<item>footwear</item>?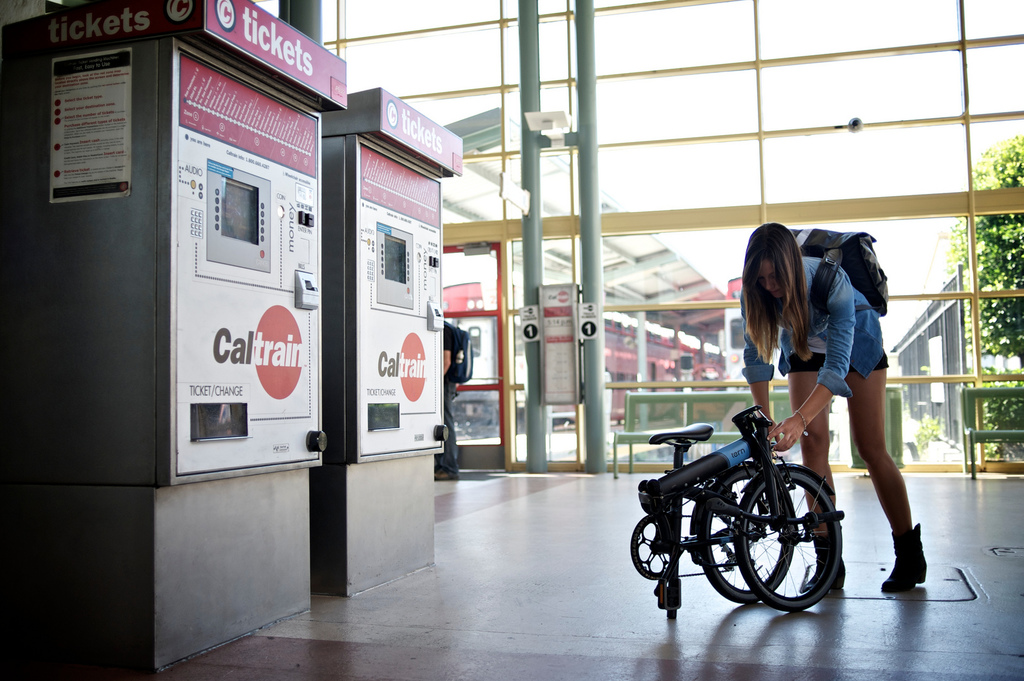
crop(801, 525, 847, 592)
